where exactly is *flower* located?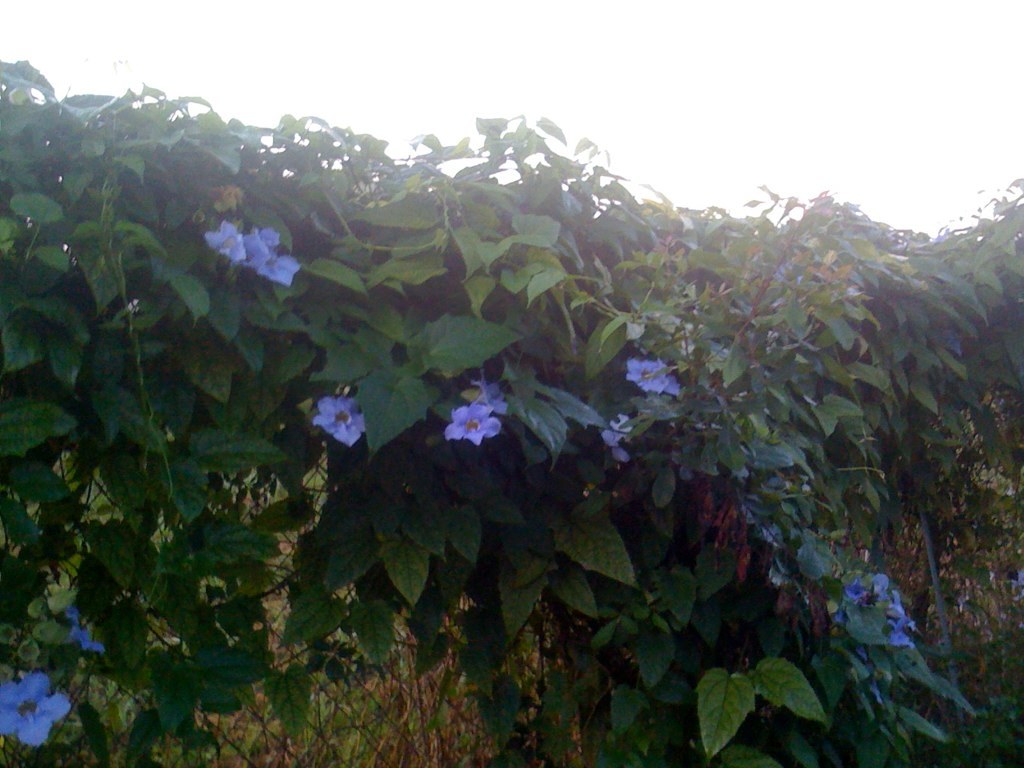
Its bounding box is <region>441, 405, 505, 442</region>.
